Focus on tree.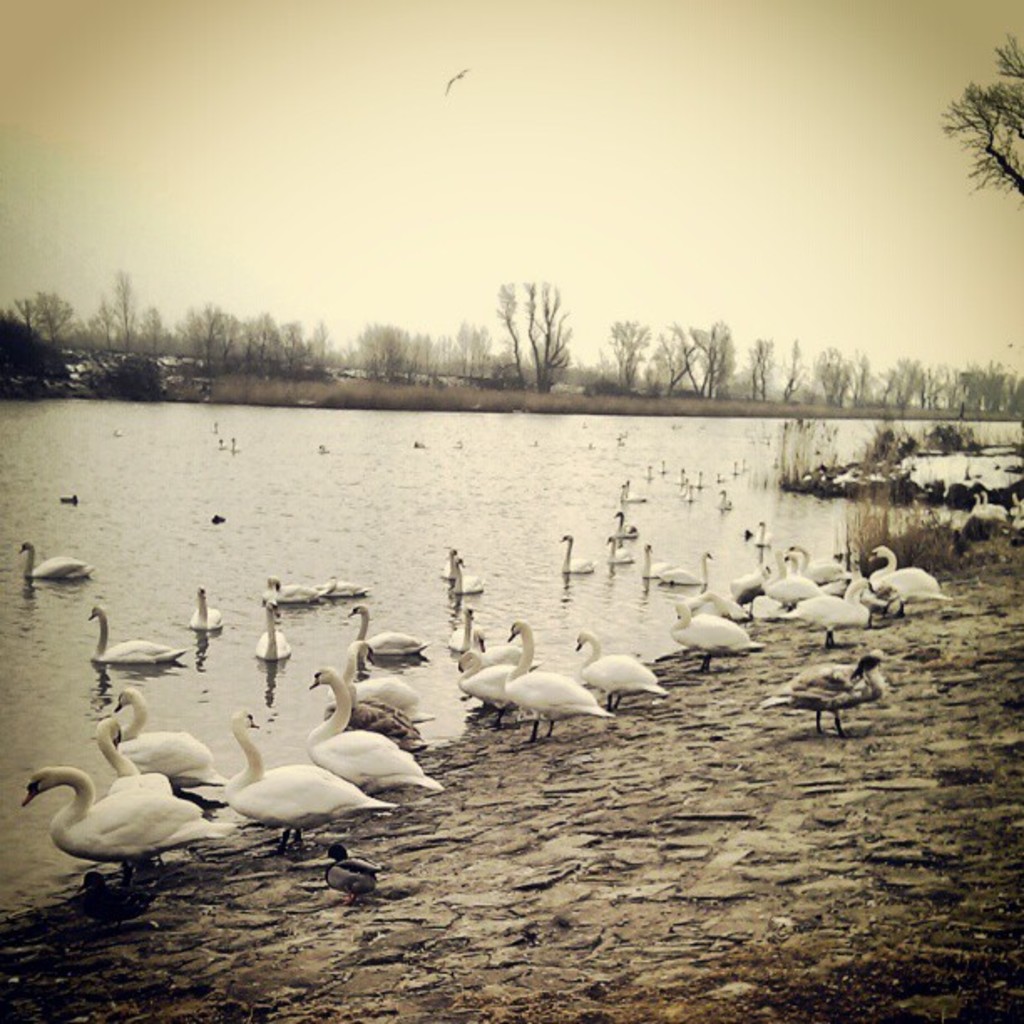
Focused at x1=166, y1=294, x2=259, y2=366.
